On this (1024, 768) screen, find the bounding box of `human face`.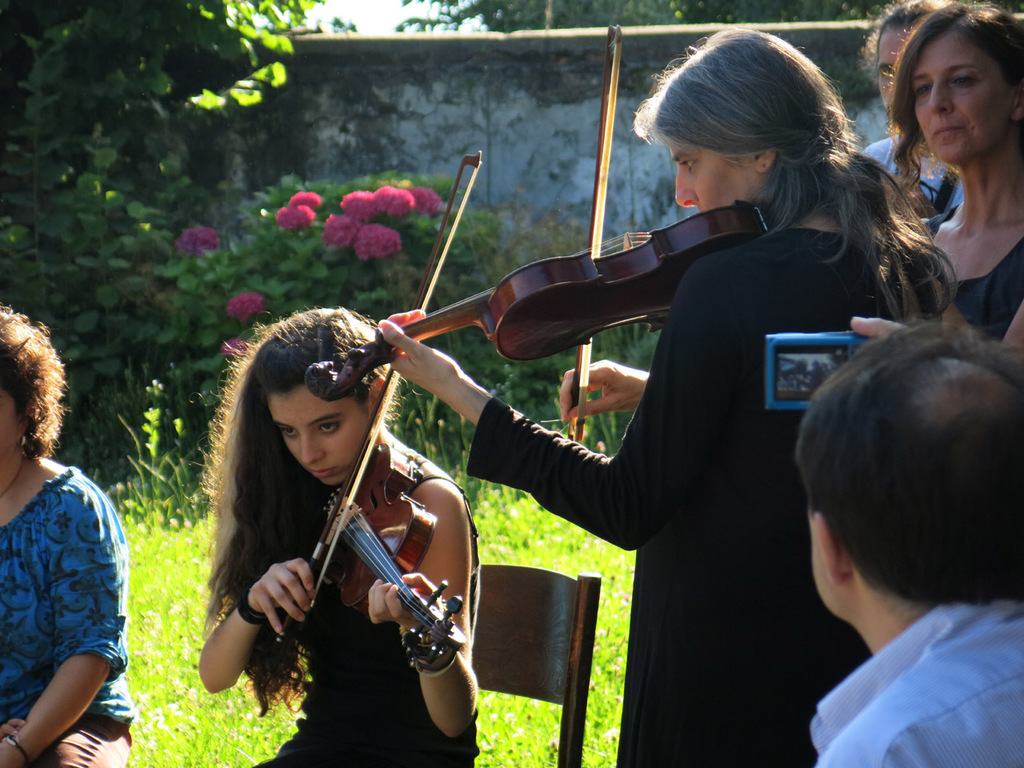
Bounding box: <box>266,386,372,482</box>.
